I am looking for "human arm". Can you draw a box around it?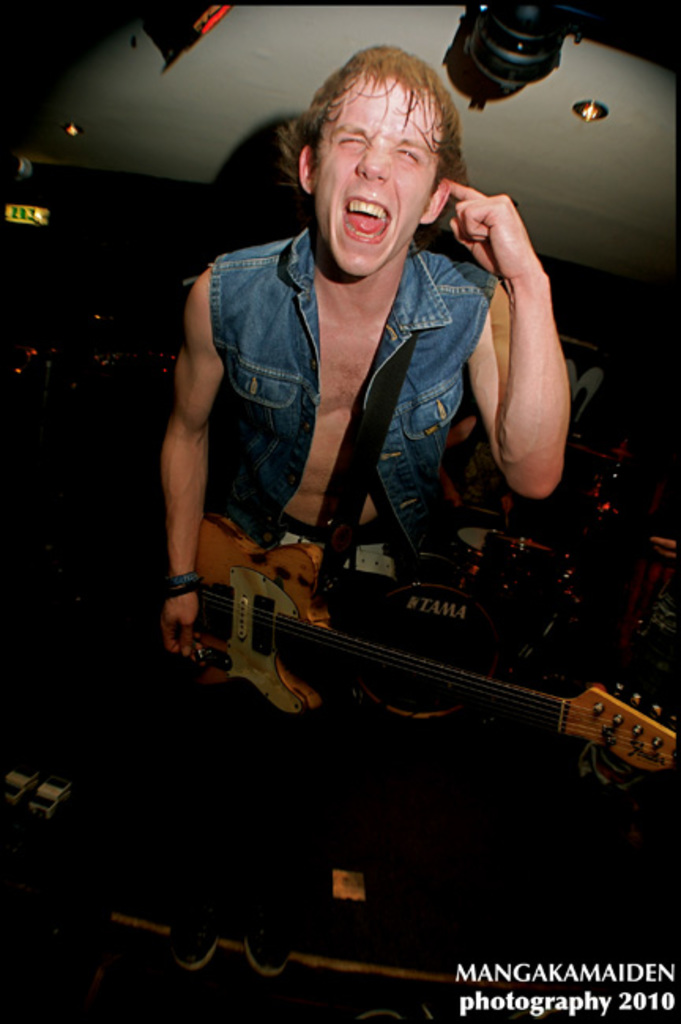
Sure, the bounding box is l=452, t=181, r=586, b=547.
